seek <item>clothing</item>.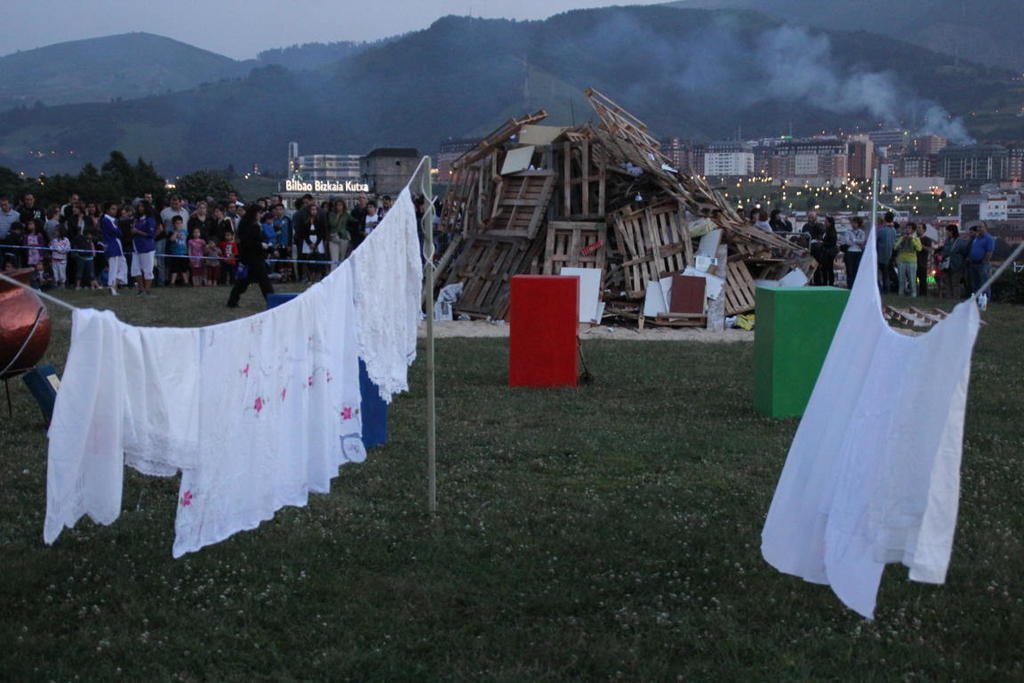
Rect(964, 227, 996, 302).
